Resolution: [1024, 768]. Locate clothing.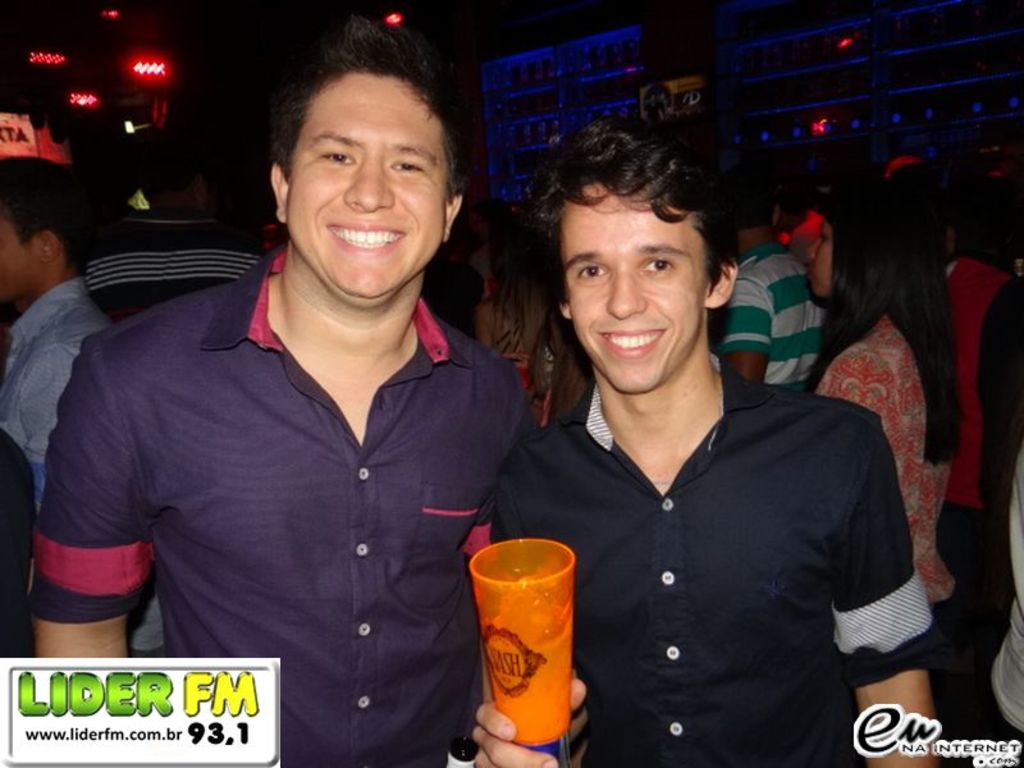
x1=471, y1=342, x2=945, y2=767.
